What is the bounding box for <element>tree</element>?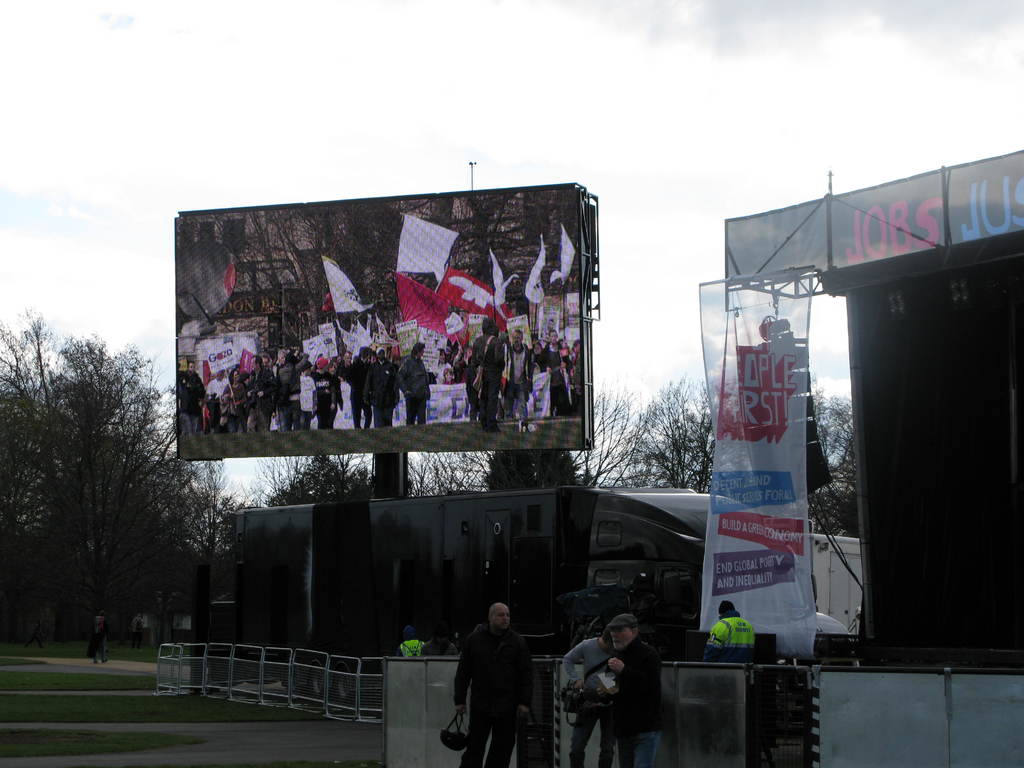
crop(578, 373, 634, 500).
